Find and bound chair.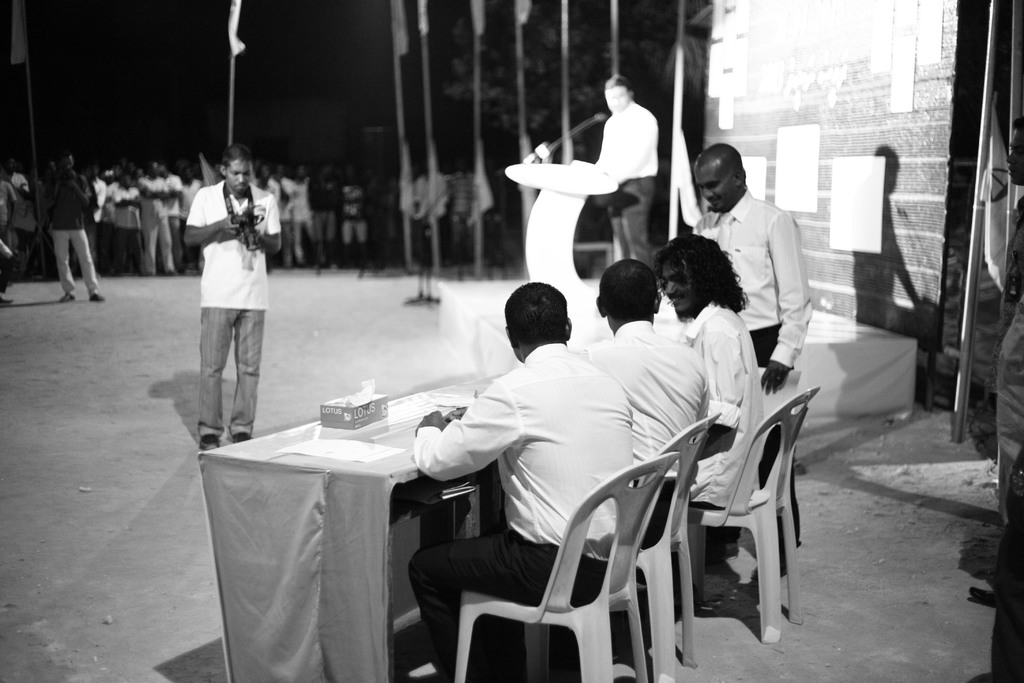
Bound: [left=447, top=454, right=678, bottom=682].
